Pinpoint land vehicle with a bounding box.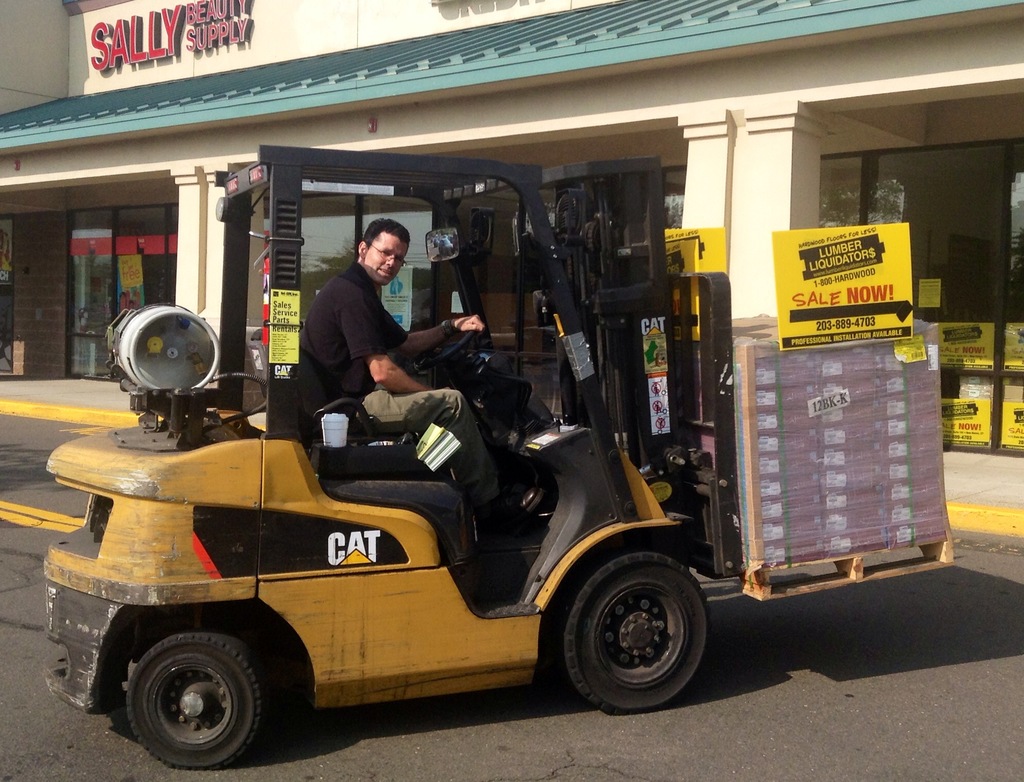
x1=52, y1=155, x2=934, y2=750.
